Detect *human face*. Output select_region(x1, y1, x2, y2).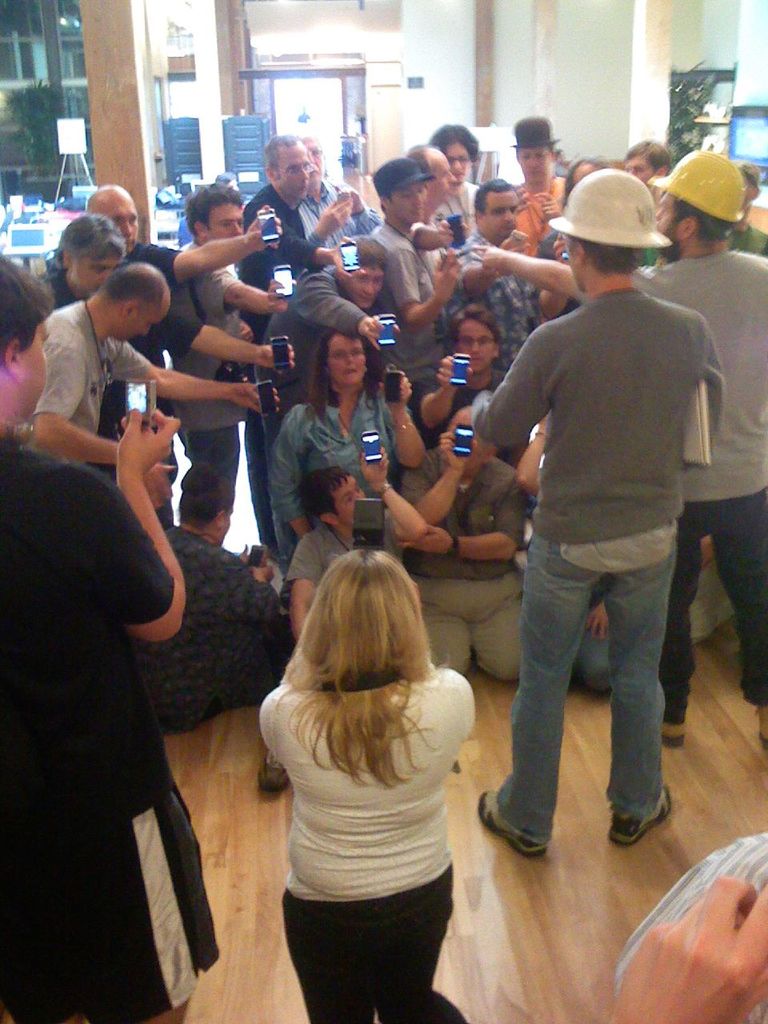
select_region(303, 140, 325, 186).
